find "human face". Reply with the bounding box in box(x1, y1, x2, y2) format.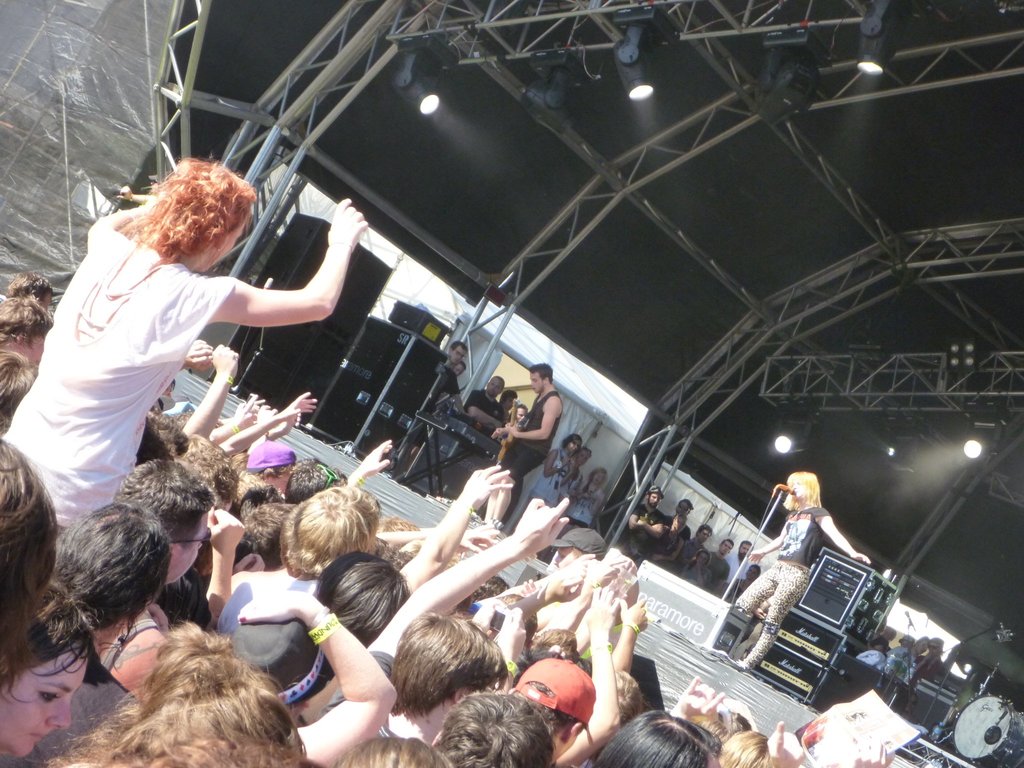
box(503, 396, 513, 406).
